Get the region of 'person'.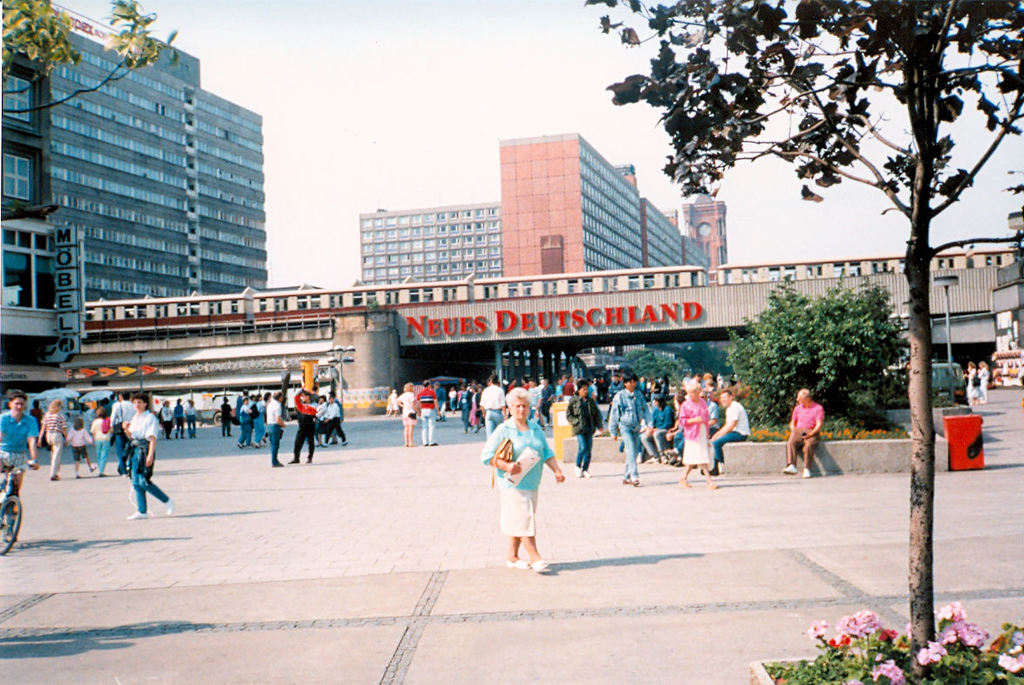
382 390 397 415.
